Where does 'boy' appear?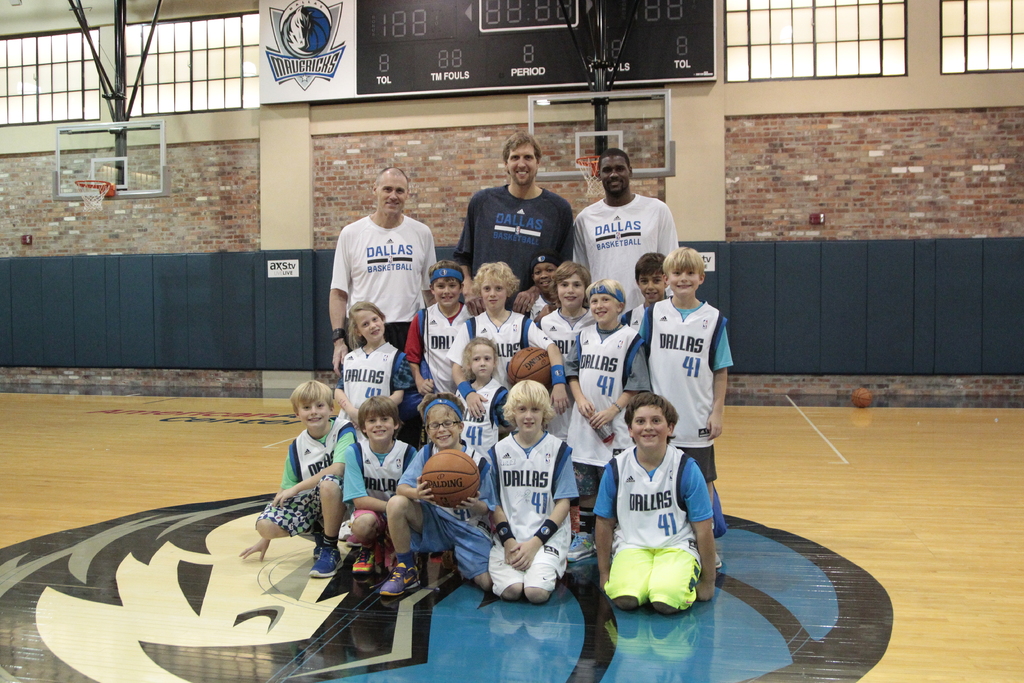
Appears at pyautogui.locateOnScreen(534, 259, 595, 370).
